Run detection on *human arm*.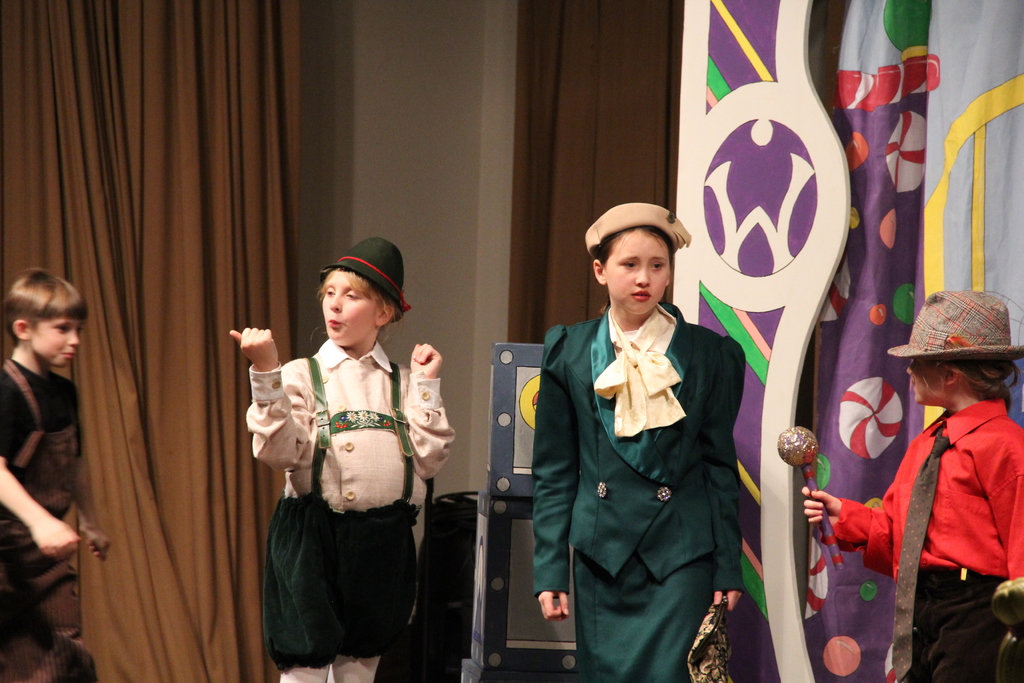
Result: {"x1": 796, "y1": 486, "x2": 890, "y2": 579}.
